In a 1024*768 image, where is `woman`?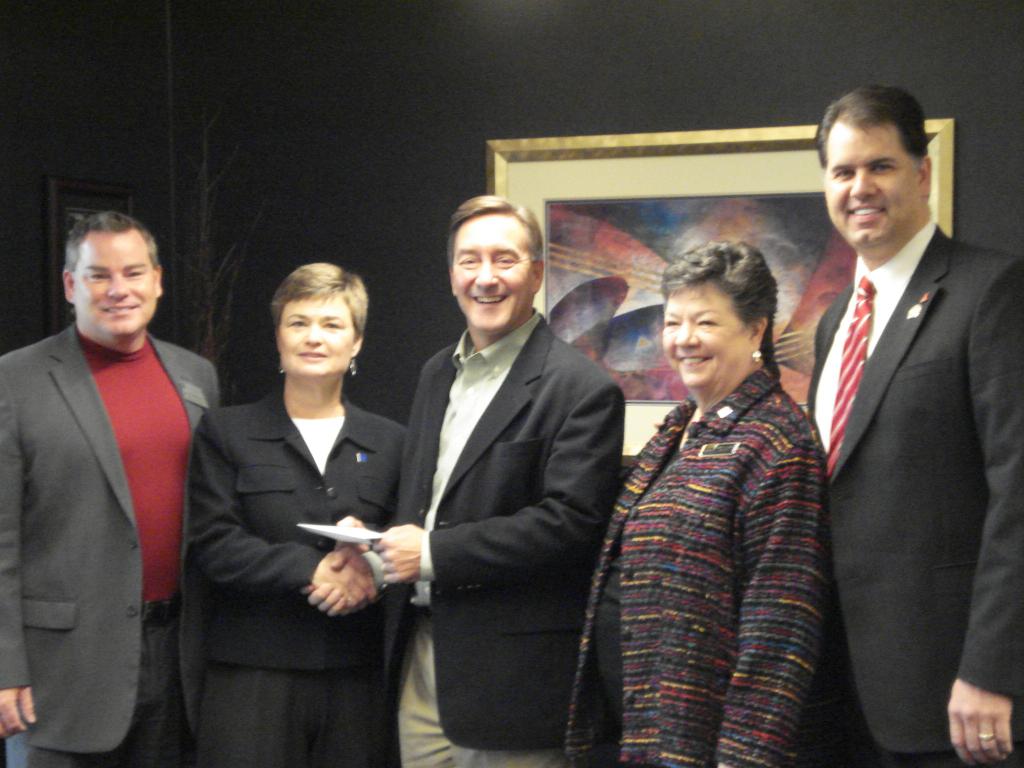
(x1=185, y1=260, x2=417, y2=767).
